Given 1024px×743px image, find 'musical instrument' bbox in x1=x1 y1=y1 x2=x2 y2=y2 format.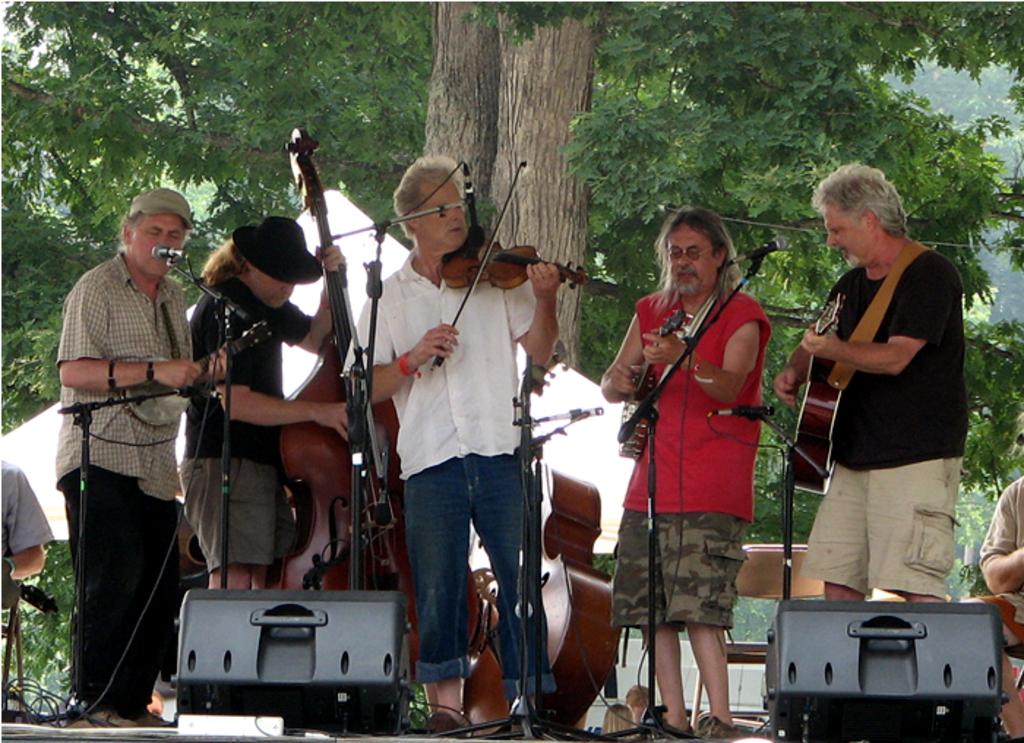
x1=111 y1=316 x2=281 y2=430.
